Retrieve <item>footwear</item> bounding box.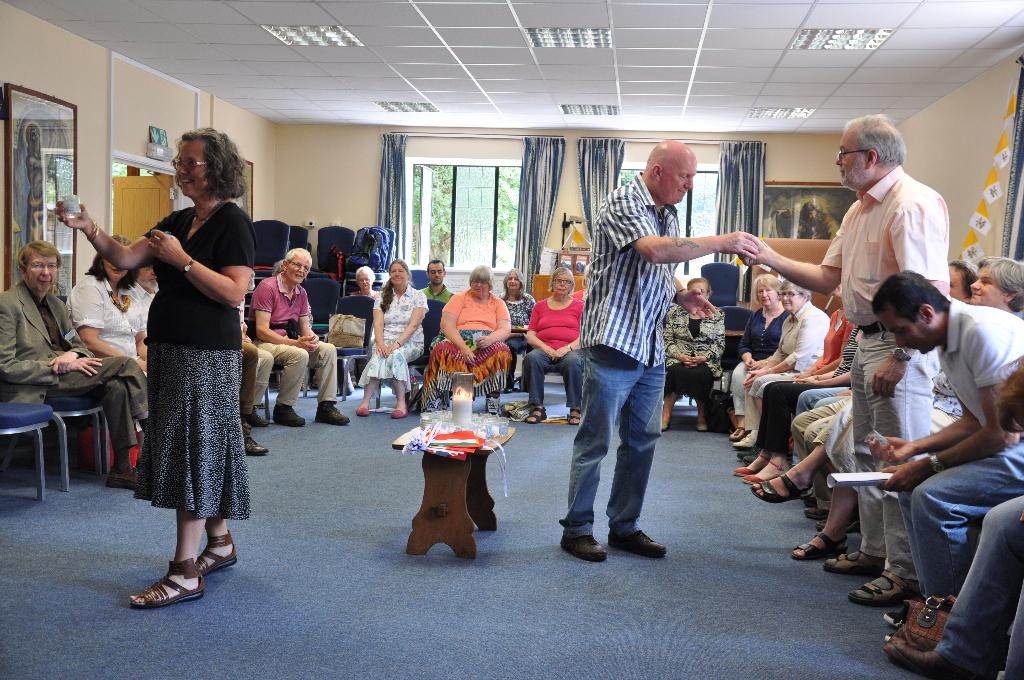
Bounding box: box=[811, 515, 862, 534].
